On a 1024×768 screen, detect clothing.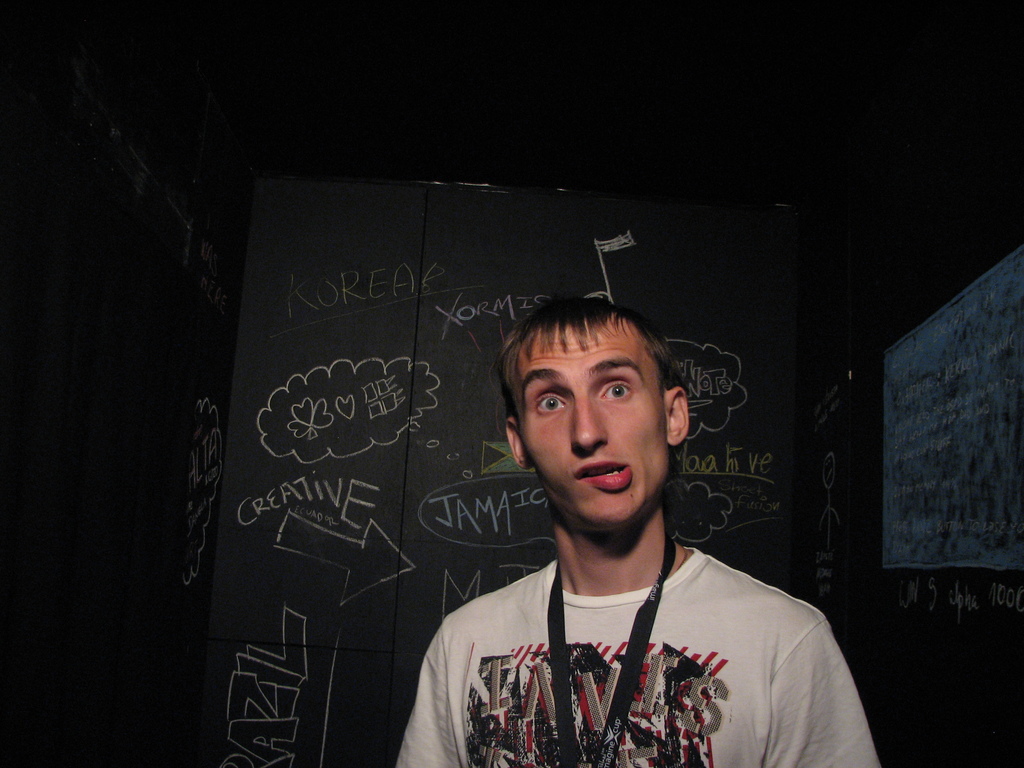
box=[394, 477, 858, 760].
